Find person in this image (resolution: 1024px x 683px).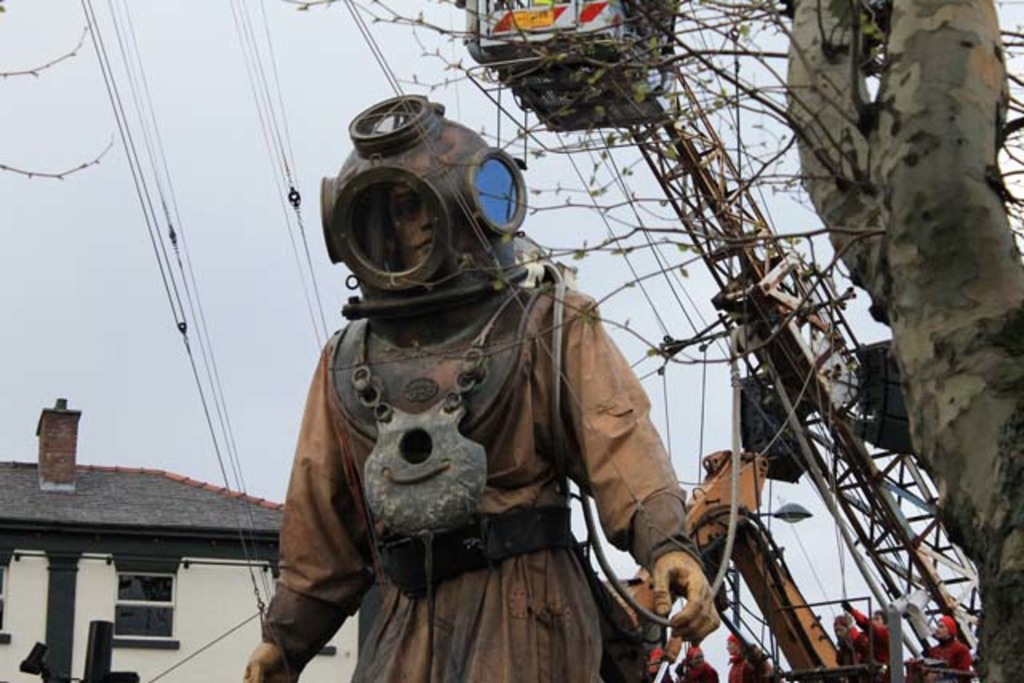
region(726, 632, 774, 681).
